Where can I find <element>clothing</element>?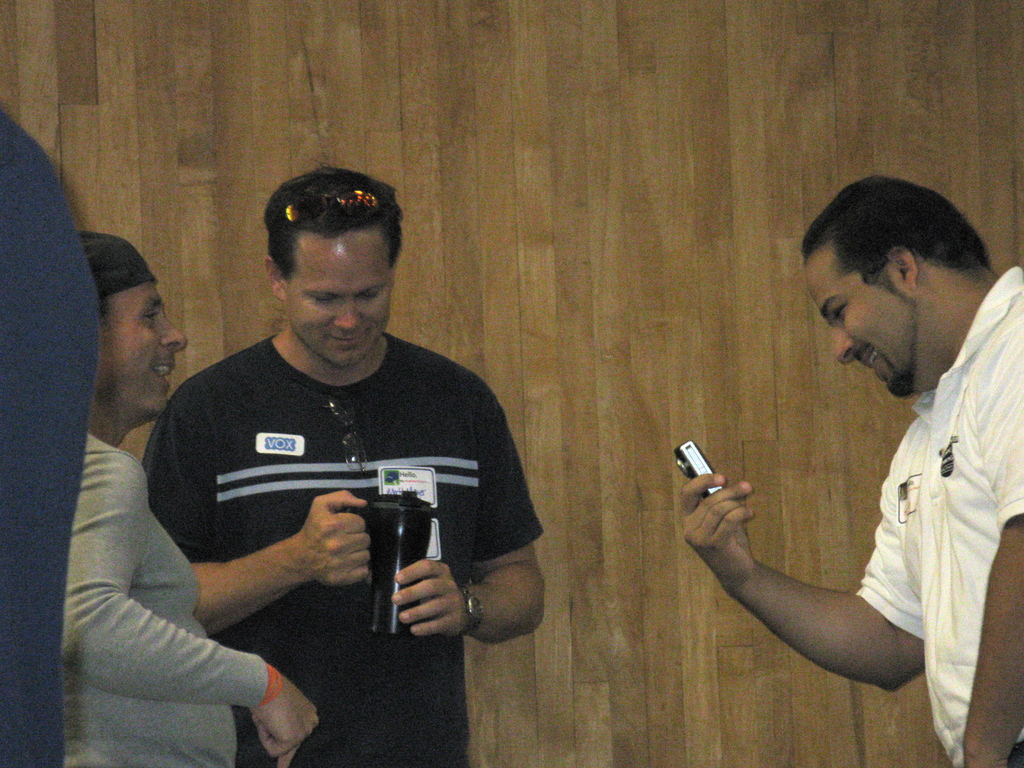
You can find it at 853,264,1023,767.
